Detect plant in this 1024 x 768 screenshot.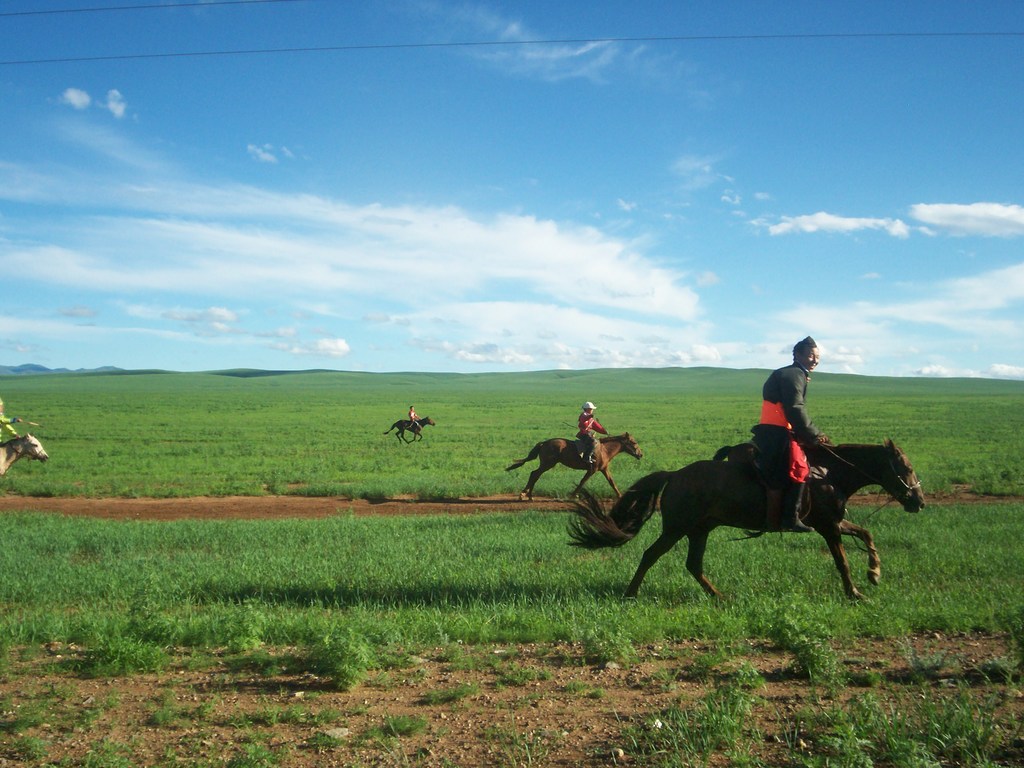
Detection: rect(276, 699, 298, 725).
